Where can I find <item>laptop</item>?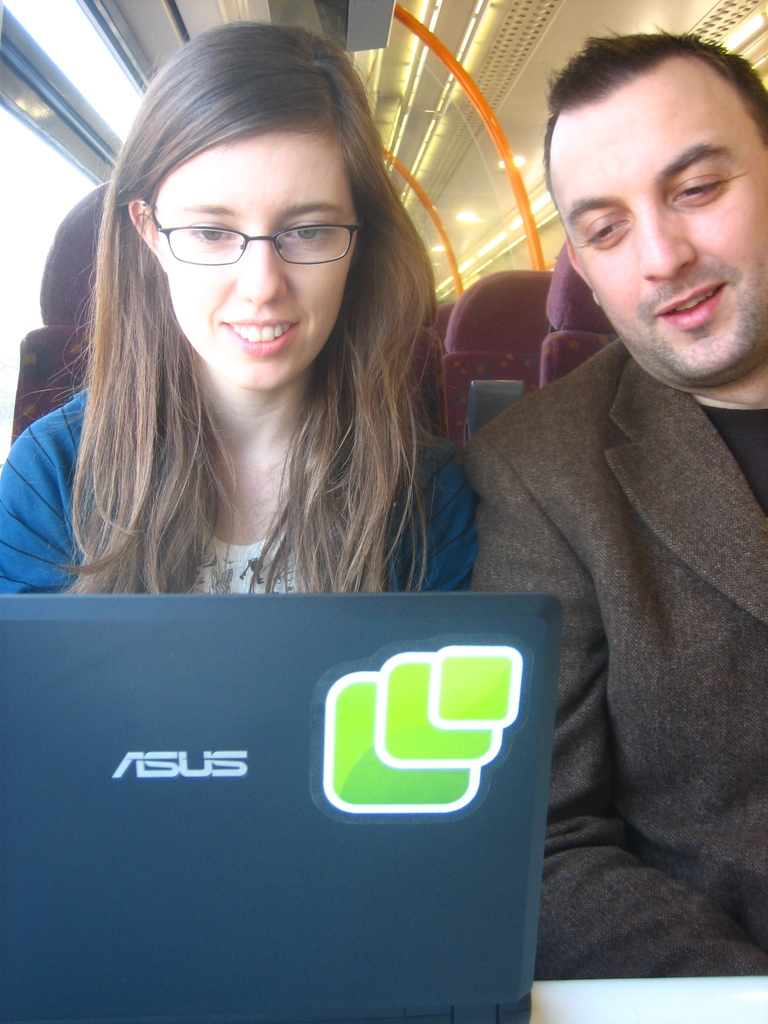
You can find it at crop(1, 596, 561, 1023).
